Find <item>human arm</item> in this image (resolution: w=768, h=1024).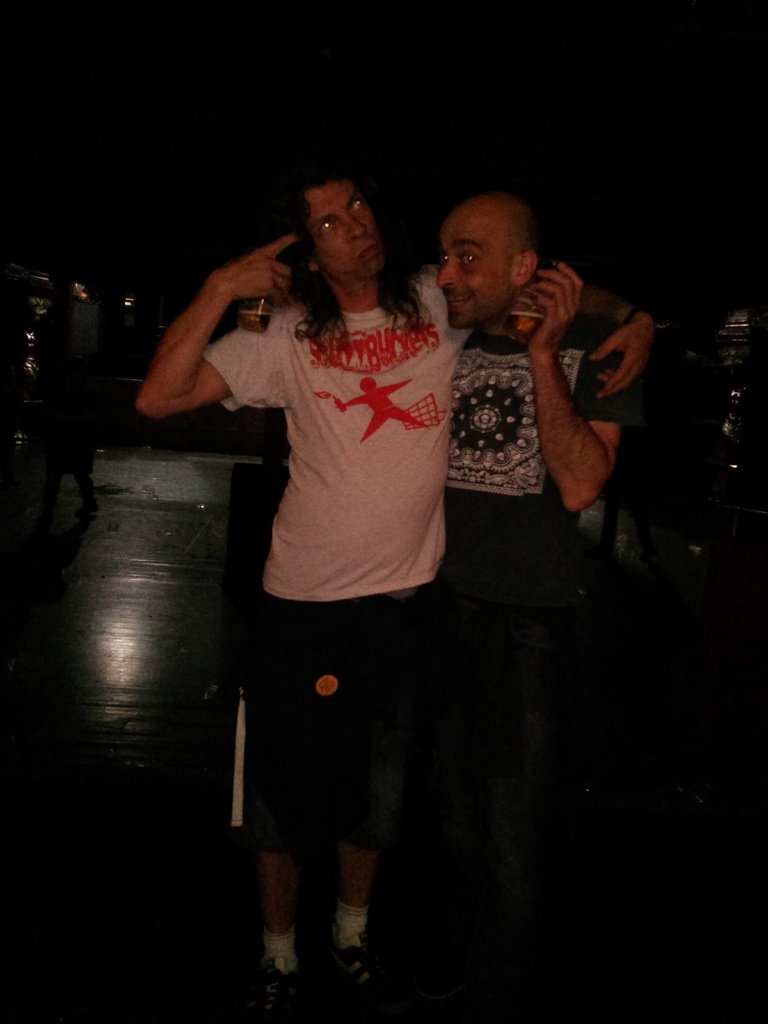
box=[520, 275, 649, 401].
